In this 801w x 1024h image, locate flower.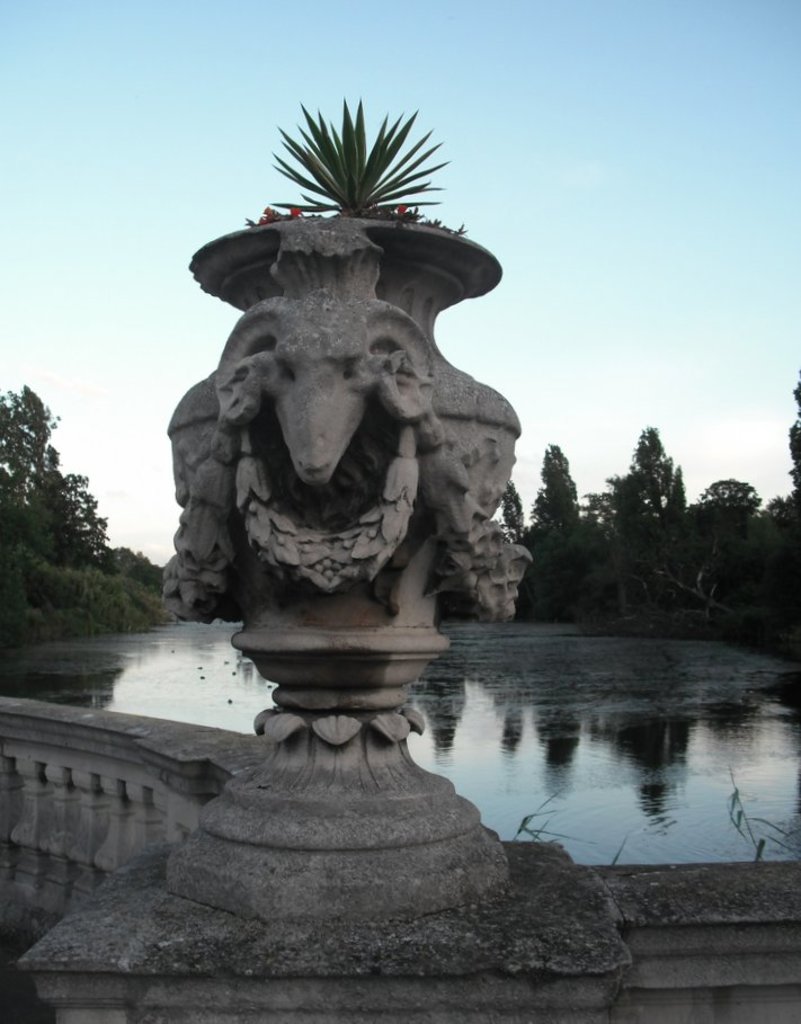
Bounding box: bbox(288, 203, 303, 217).
